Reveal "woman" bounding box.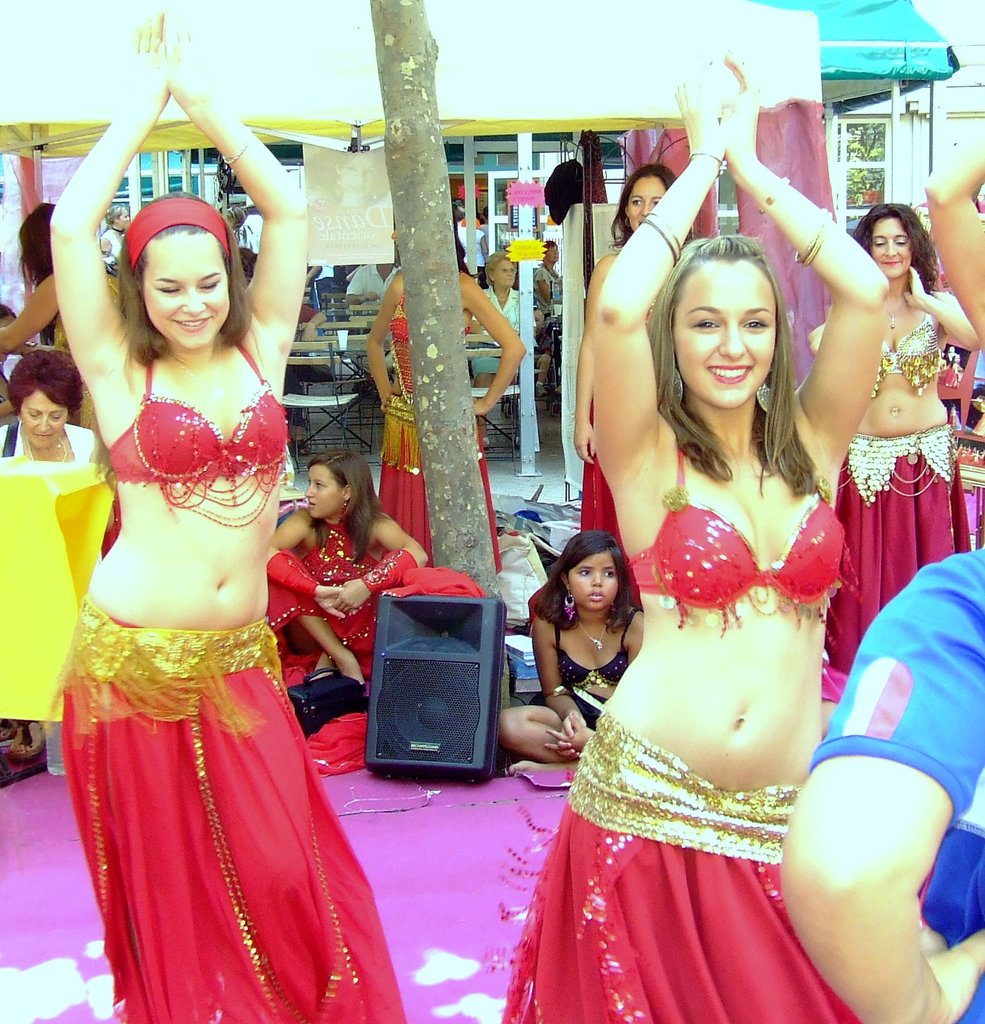
Revealed: crop(97, 206, 128, 272).
